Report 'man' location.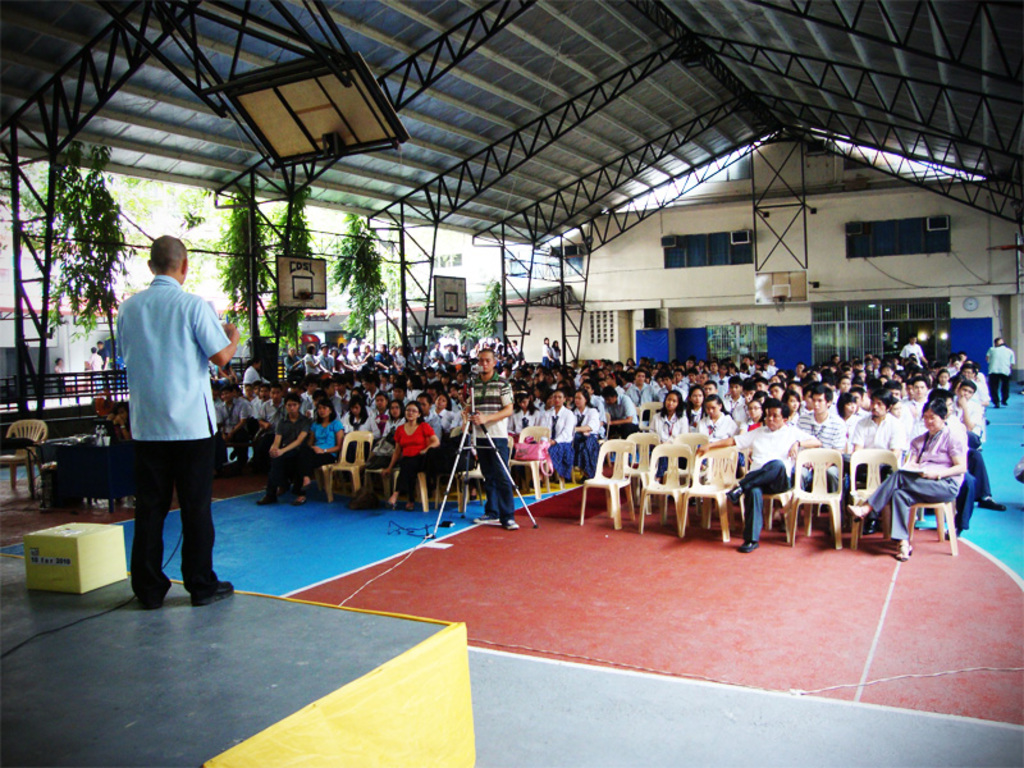
Report: bbox(466, 346, 520, 535).
